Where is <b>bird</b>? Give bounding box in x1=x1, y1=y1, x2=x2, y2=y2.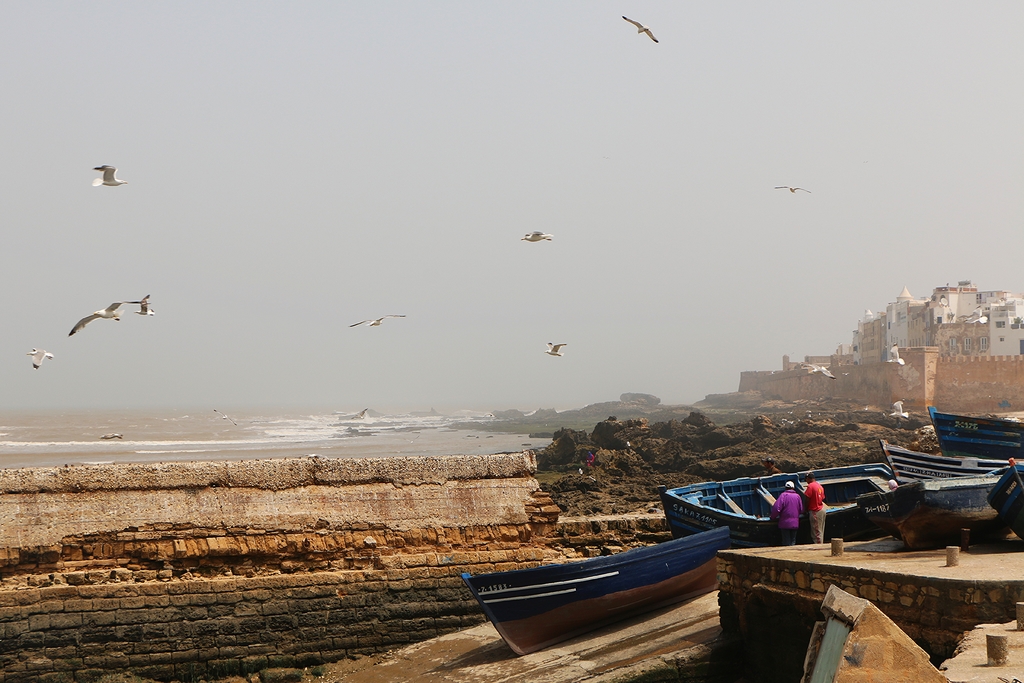
x1=620, y1=15, x2=662, y2=43.
